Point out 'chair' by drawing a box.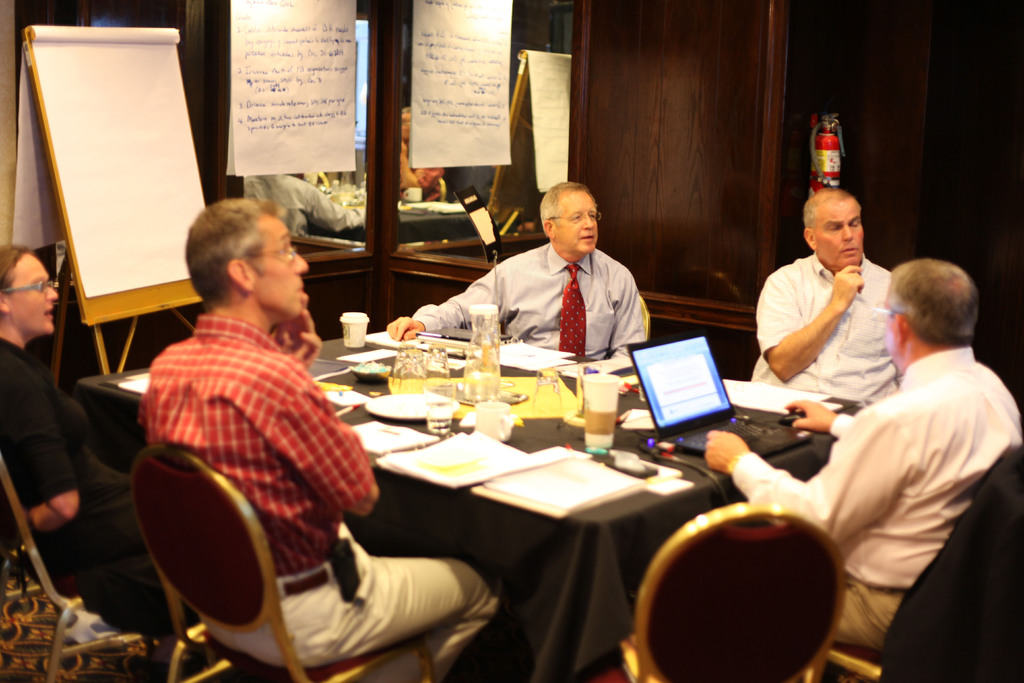
<box>836,447,1023,681</box>.
